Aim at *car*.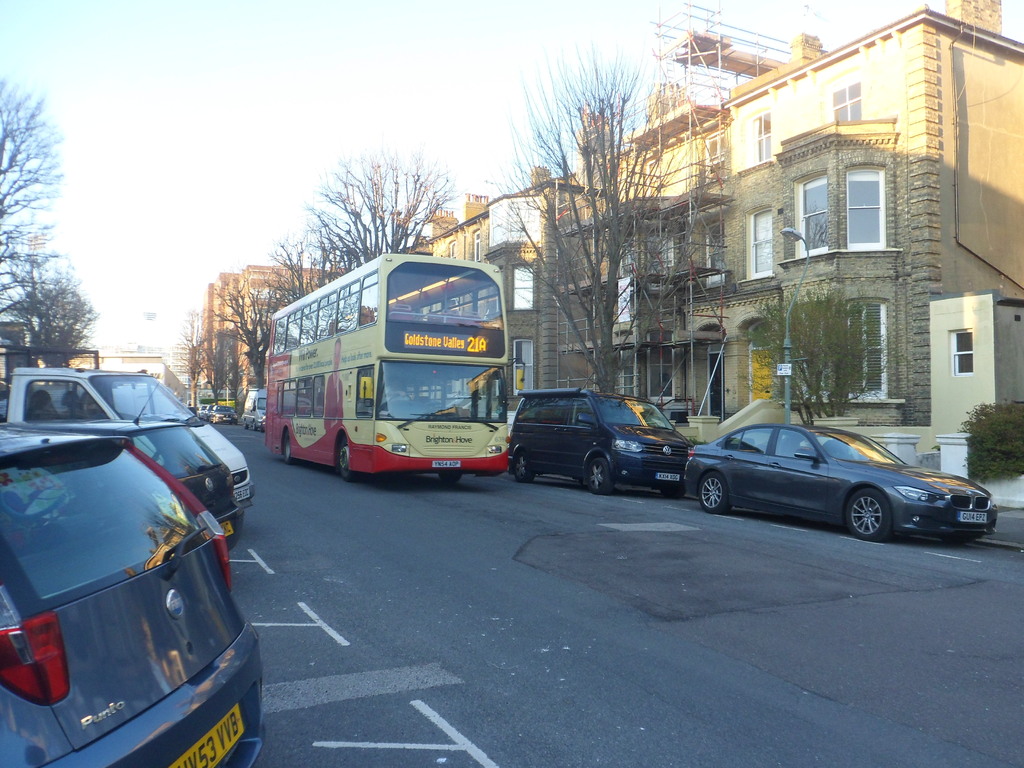
Aimed at region(650, 415, 998, 546).
